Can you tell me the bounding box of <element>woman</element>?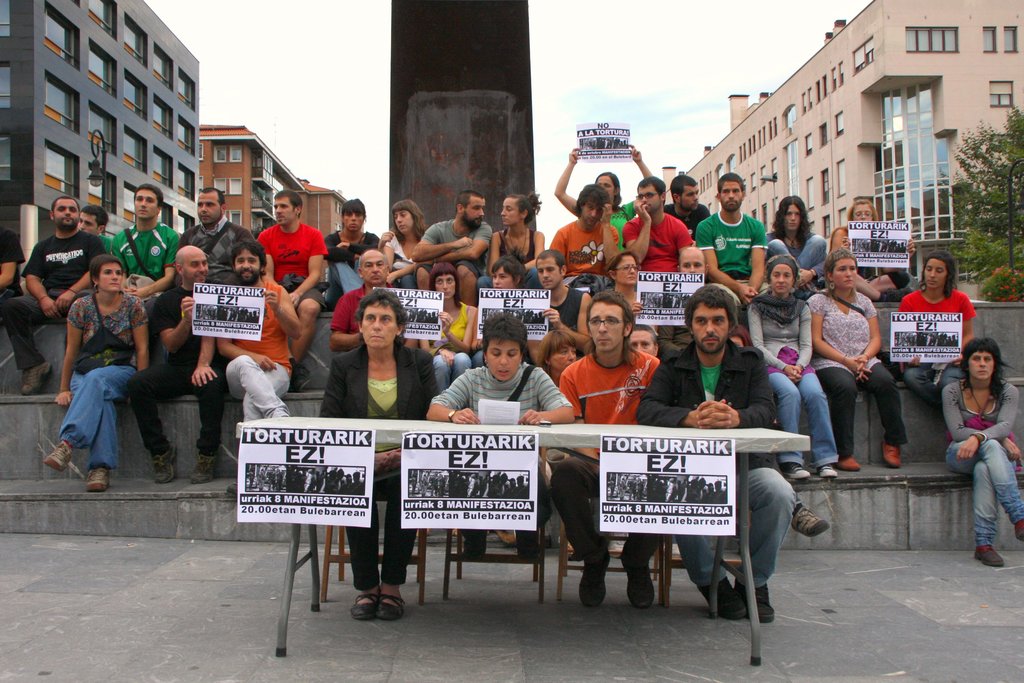
box(478, 190, 546, 294).
